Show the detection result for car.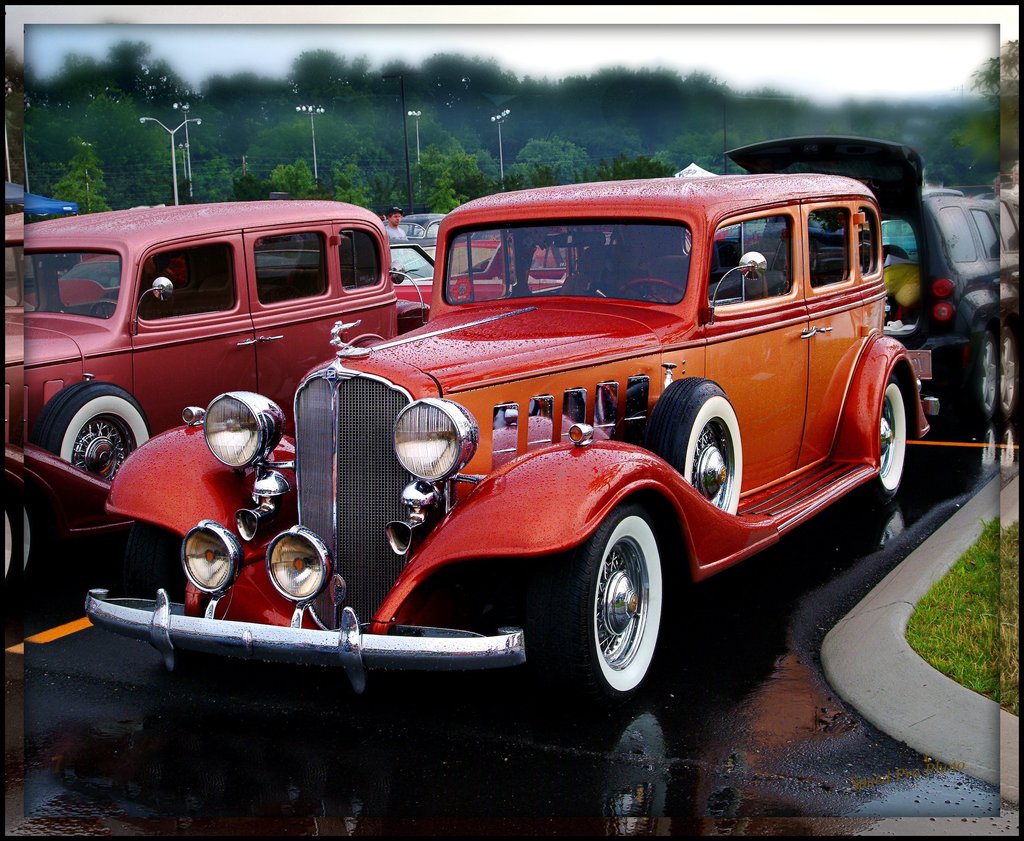
x1=1, y1=194, x2=400, y2=604.
